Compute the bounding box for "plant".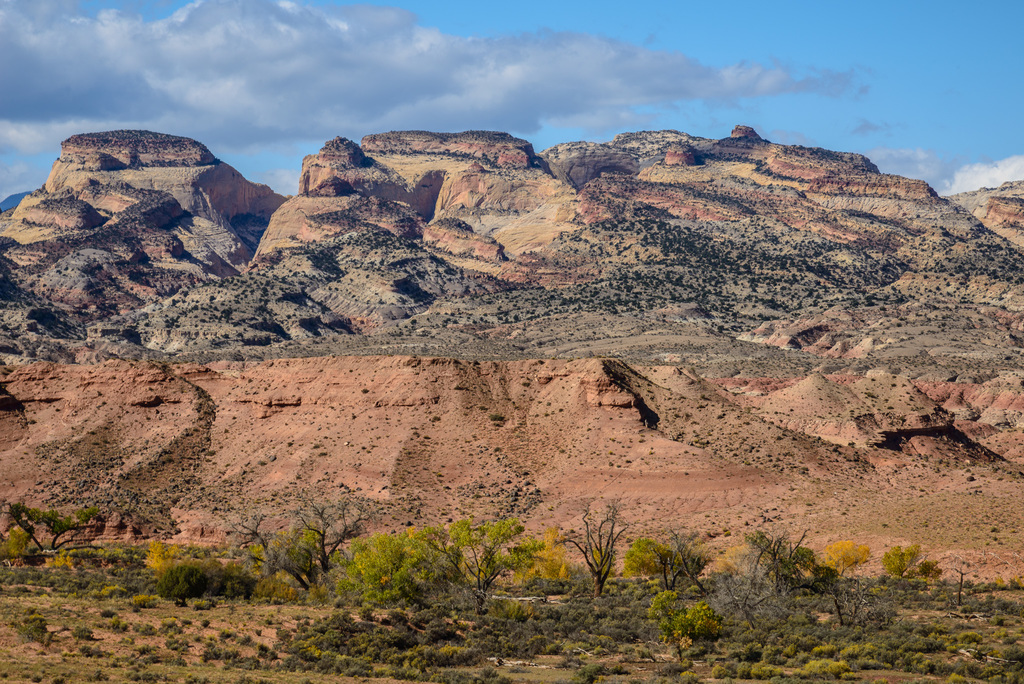
{"left": 960, "top": 625, "right": 977, "bottom": 646}.
